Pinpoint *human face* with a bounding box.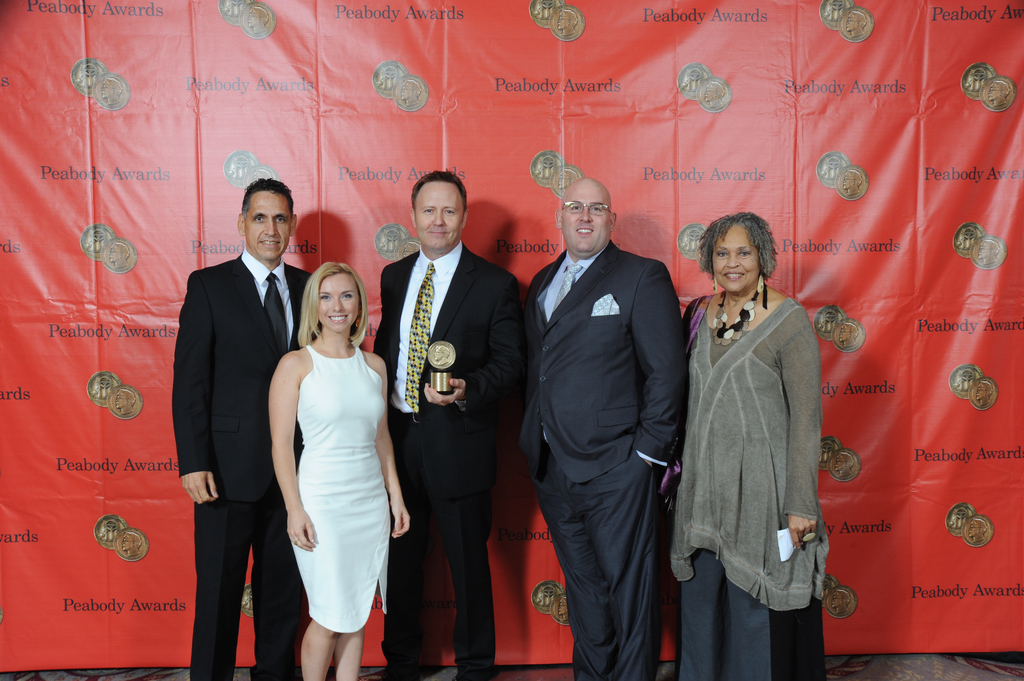
(562, 184, 607, 252).
